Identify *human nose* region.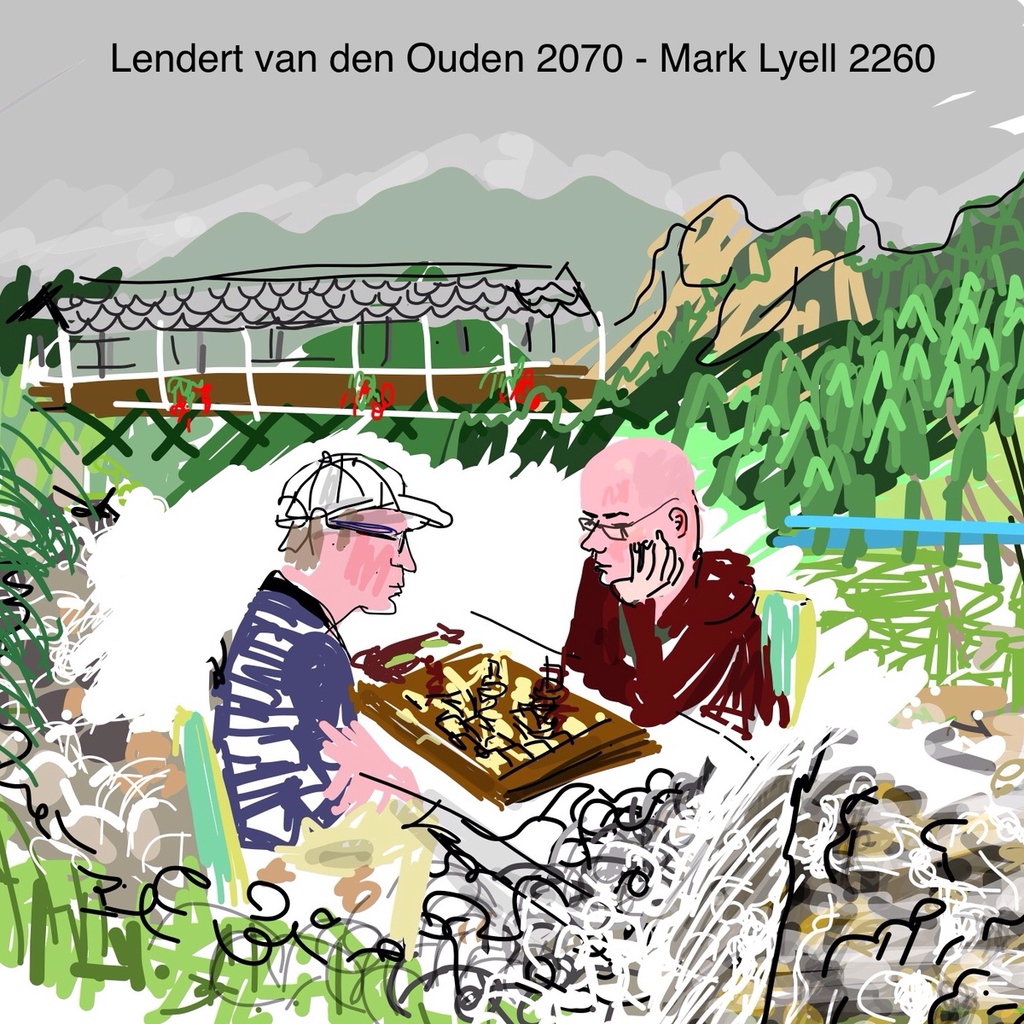
Region: (574,519,604,554).
